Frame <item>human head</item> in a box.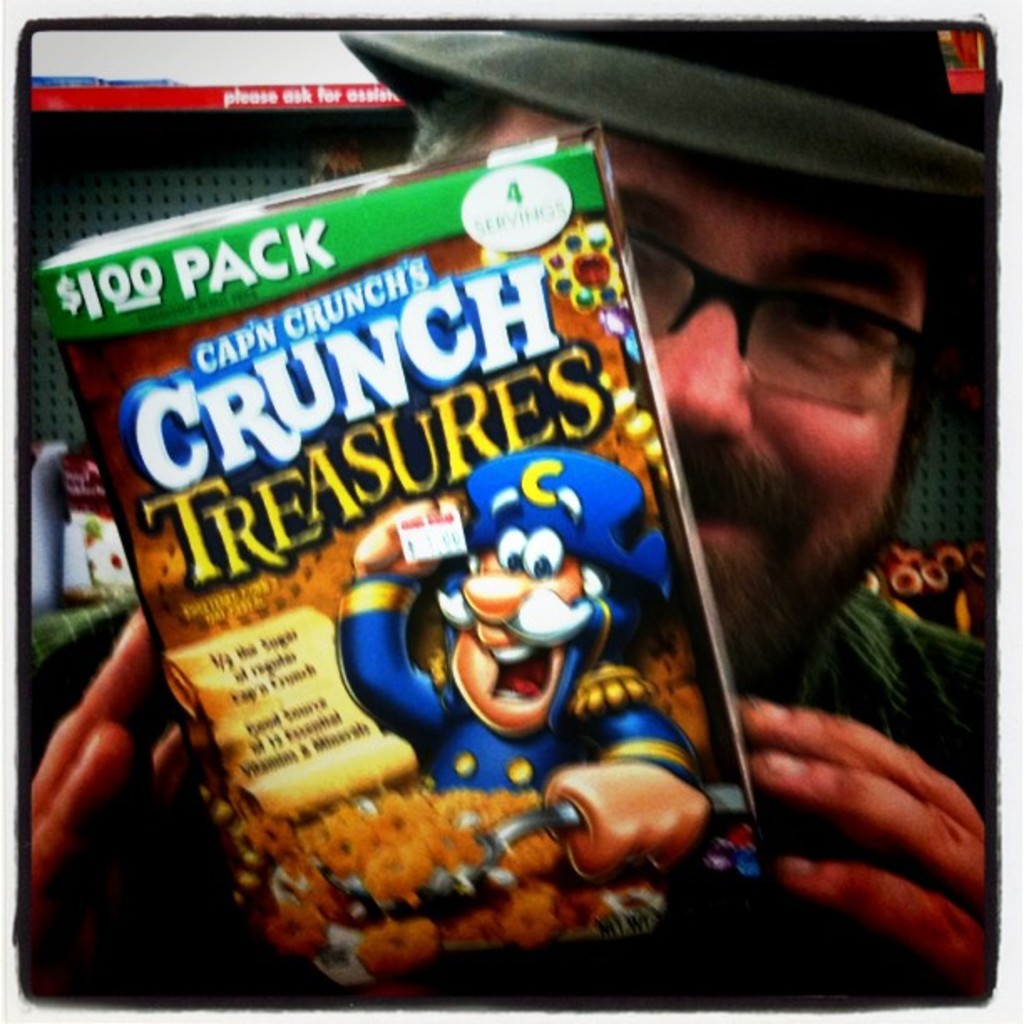
x1=402, y1=15, x2=997, y2=666.
